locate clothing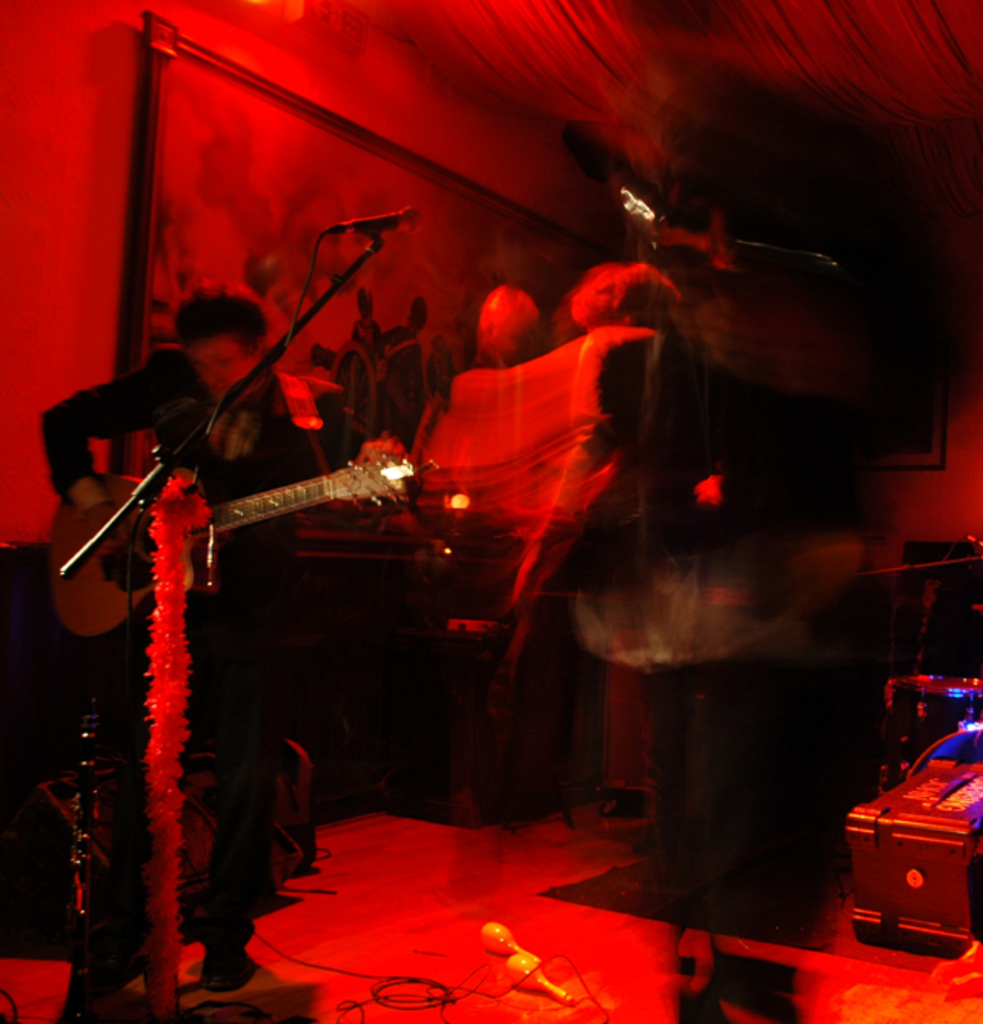
left=43, top=344, right=353, bottom=935
